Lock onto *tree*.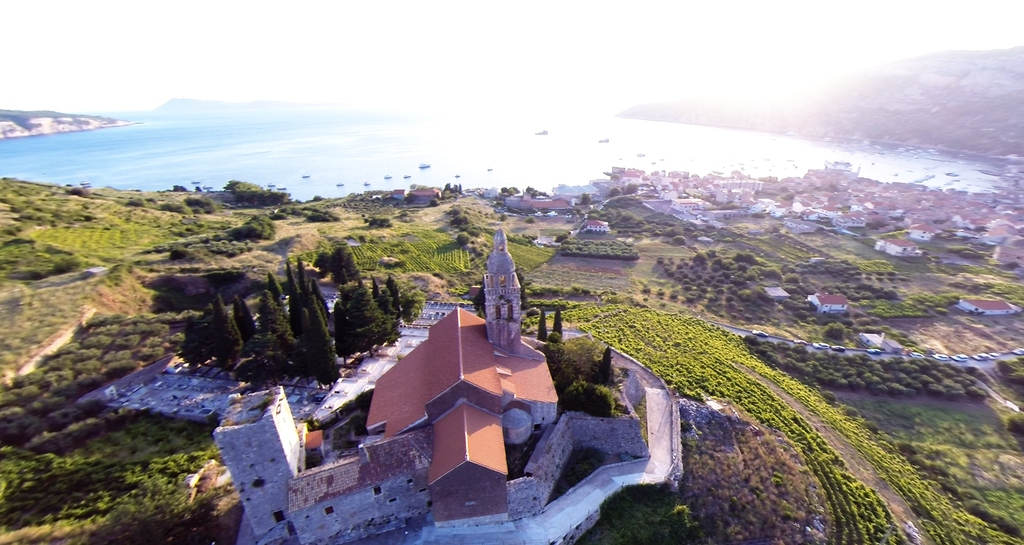
Locked: 305,294,343,392.
